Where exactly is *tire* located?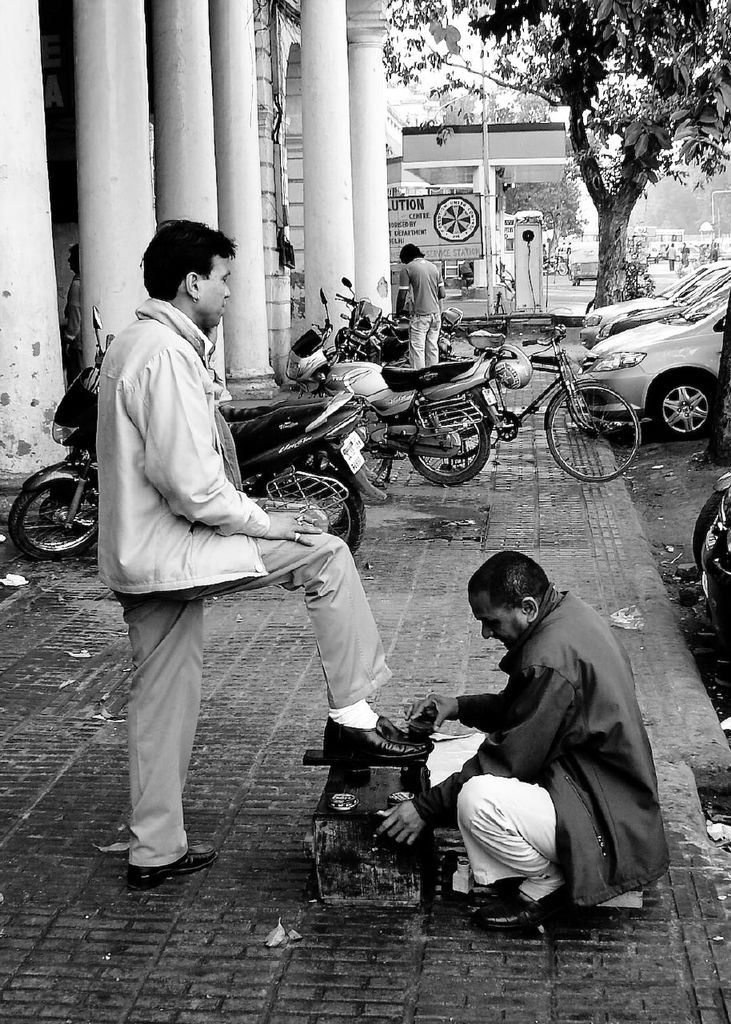
Its bounding box is Rect(407, 400, 492, 484).
